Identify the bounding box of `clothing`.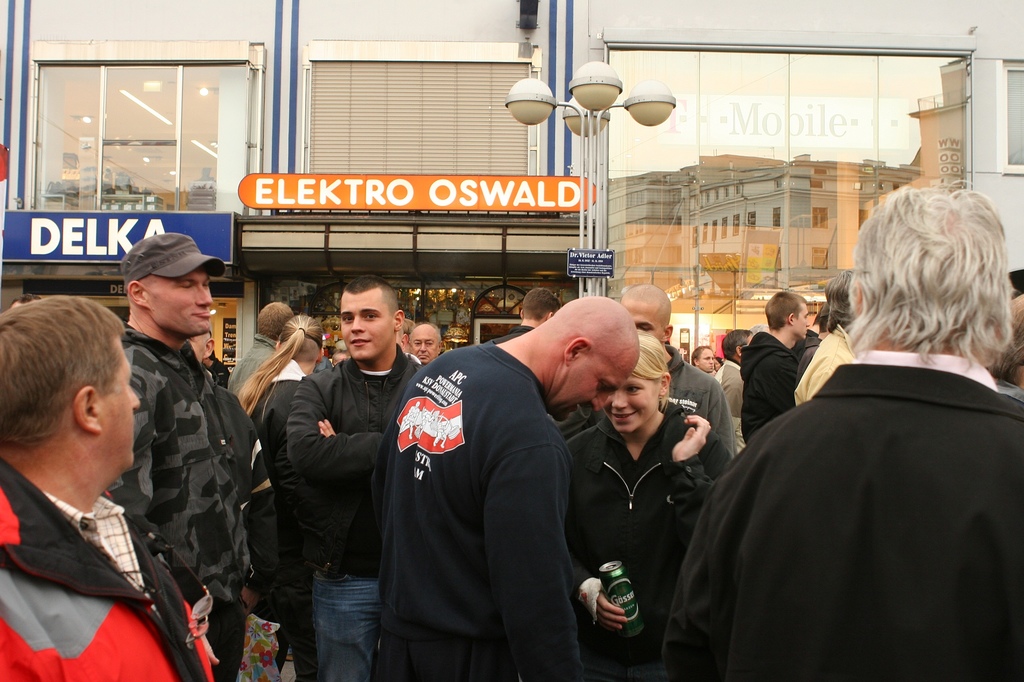
x1=368 y1=336 x2=588 y2=681.
